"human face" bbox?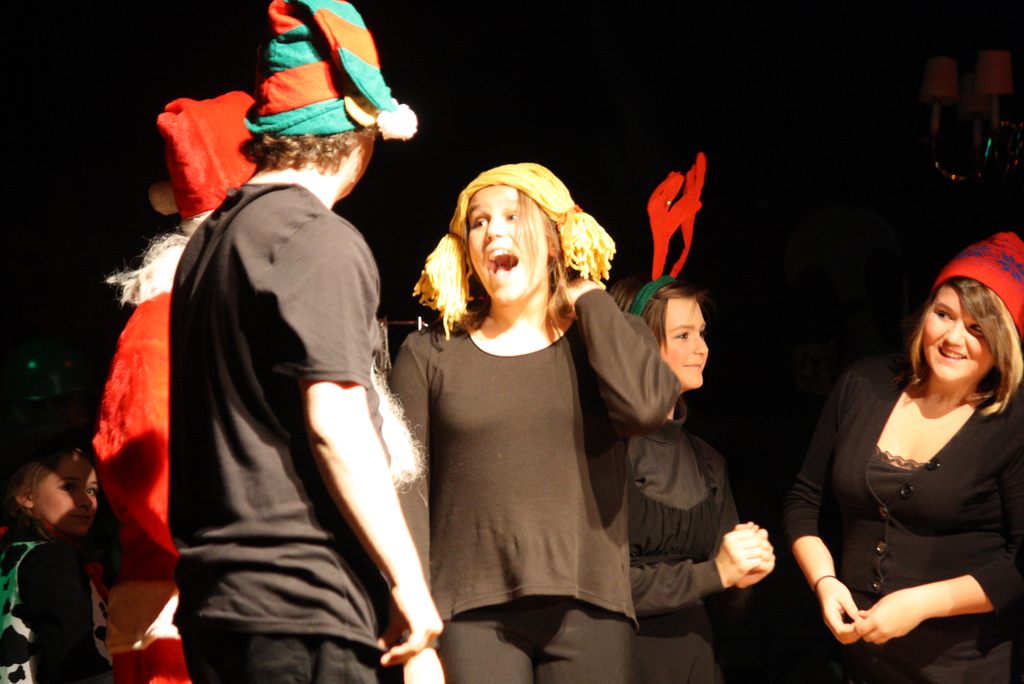
detection(662, 297, 708, 391)
